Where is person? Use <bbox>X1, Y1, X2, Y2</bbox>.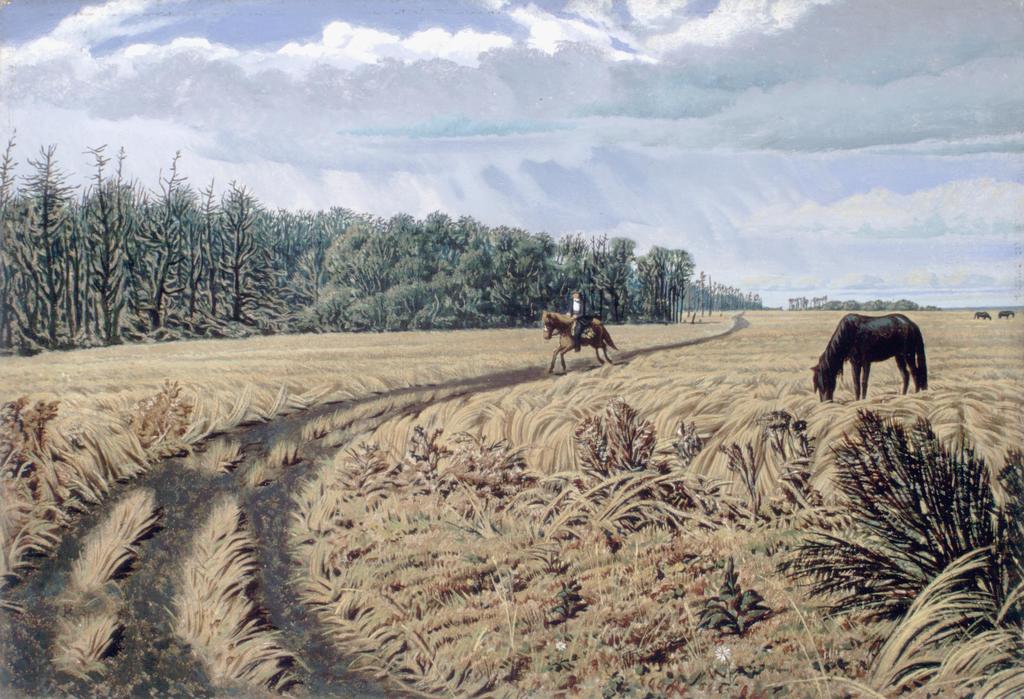
<bbox>568, 287, 593, 352</bbox>.
